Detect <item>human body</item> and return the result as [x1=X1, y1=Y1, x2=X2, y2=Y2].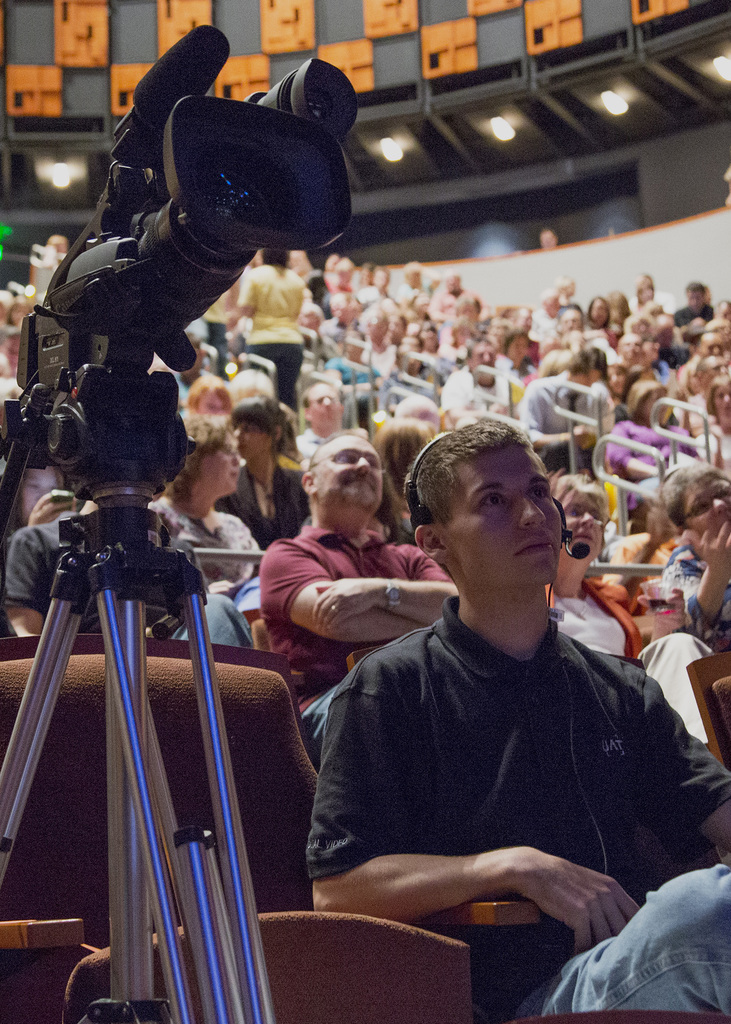
[x1=225, y1=372, x2=272, y2=411].
